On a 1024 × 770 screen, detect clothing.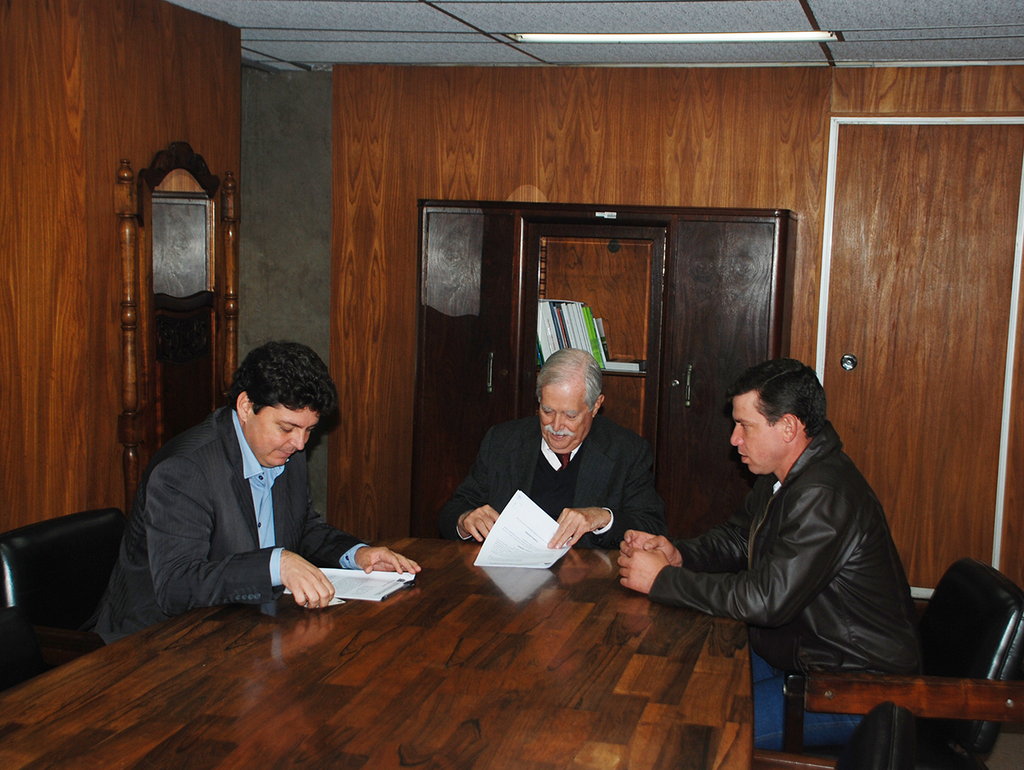
(436, 383, 667, 580).
